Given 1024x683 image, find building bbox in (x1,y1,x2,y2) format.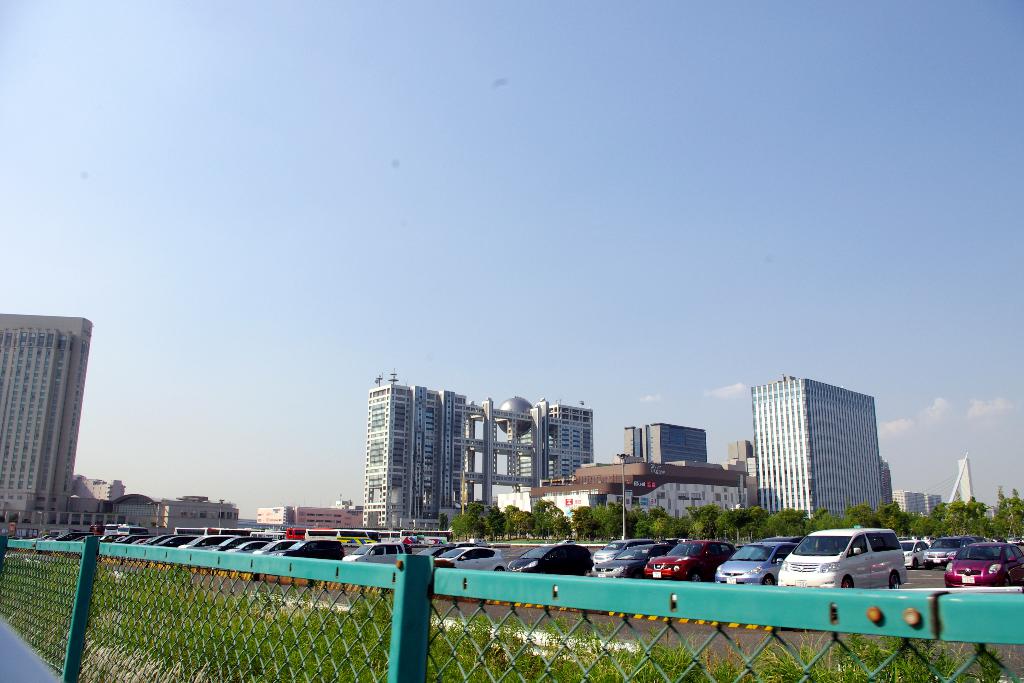
(532,465,746,506).
